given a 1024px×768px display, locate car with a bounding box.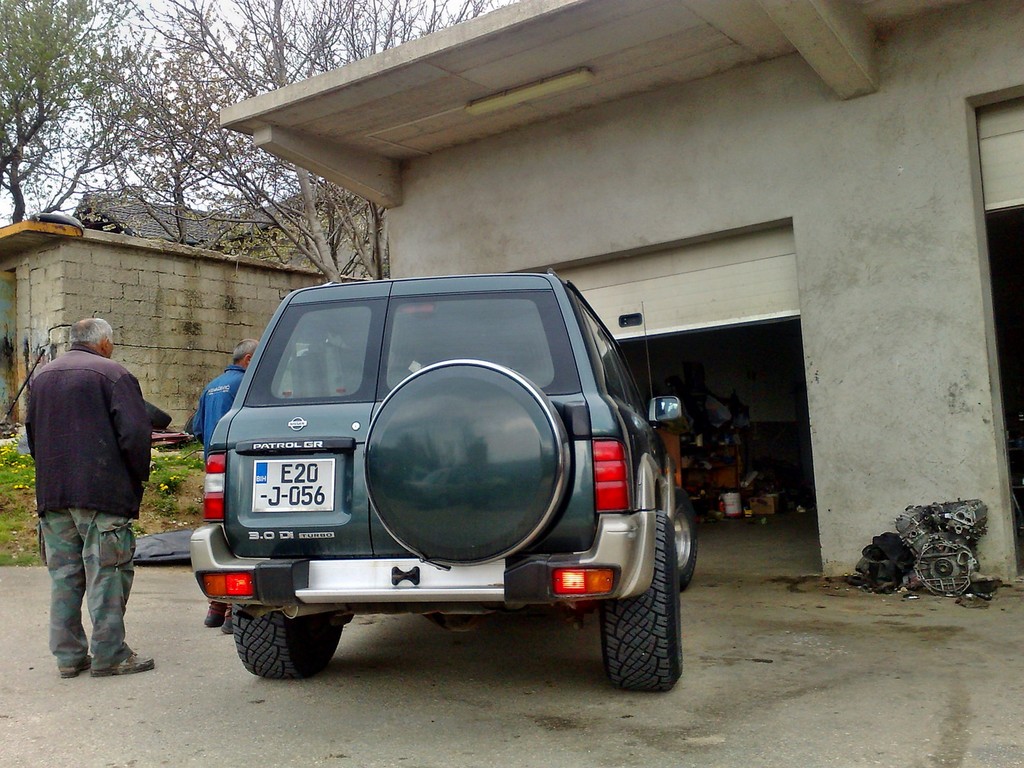
Located: left=184, top=264, right=681, bottom=713.
